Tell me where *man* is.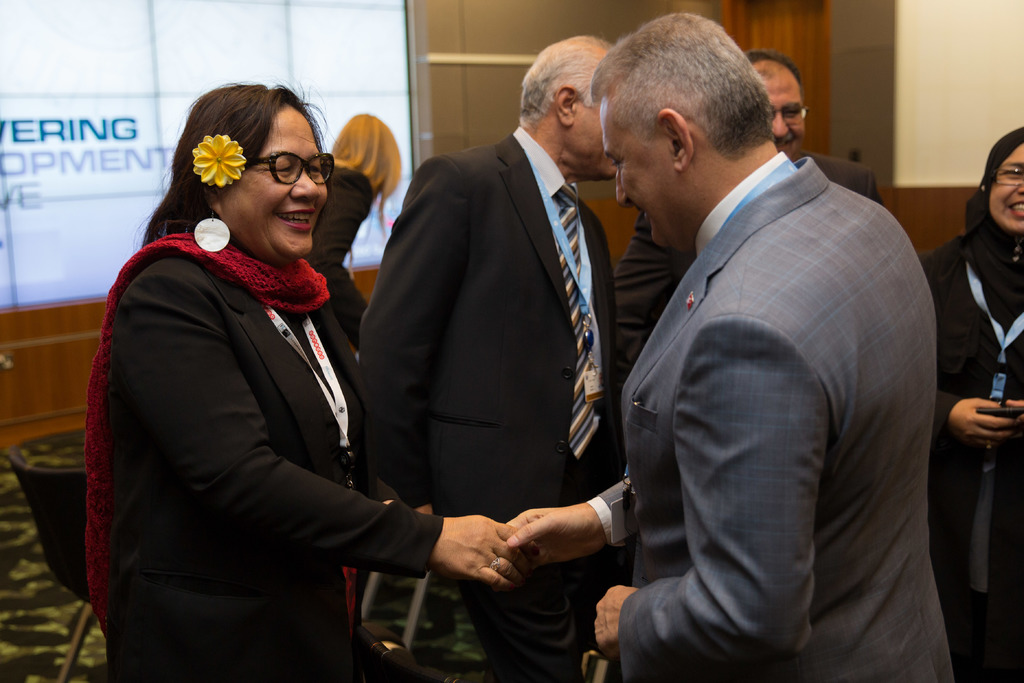
*man* is at 611,48,892,384.
